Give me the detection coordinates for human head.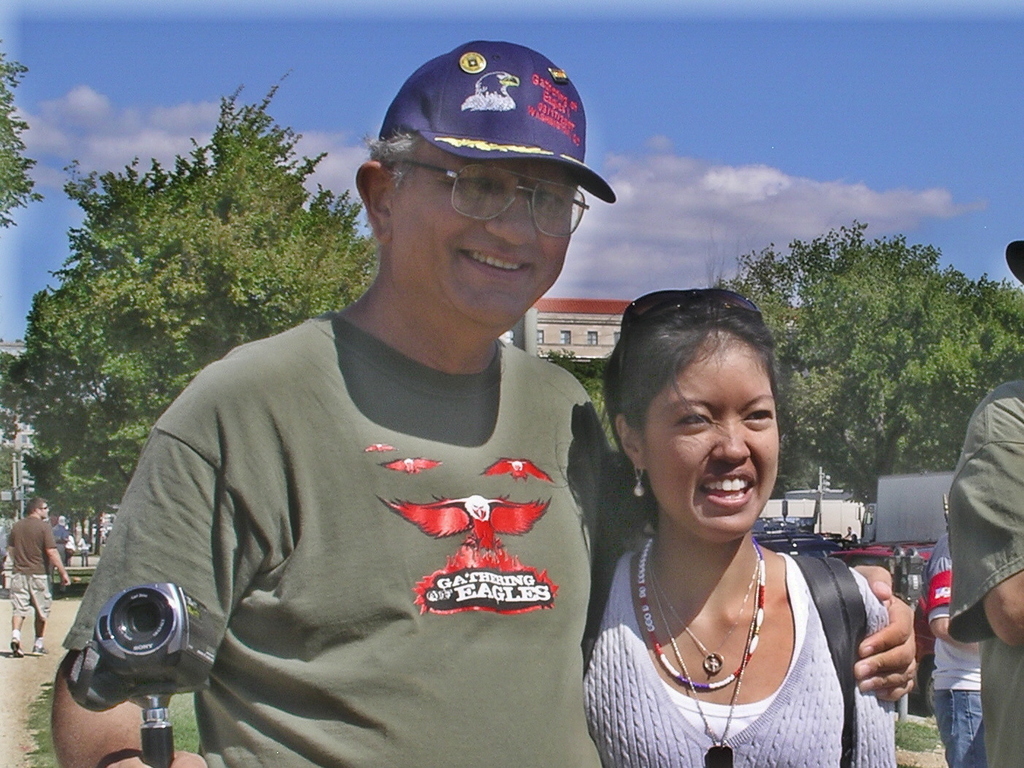
detection(336, 38, 616, 332).
